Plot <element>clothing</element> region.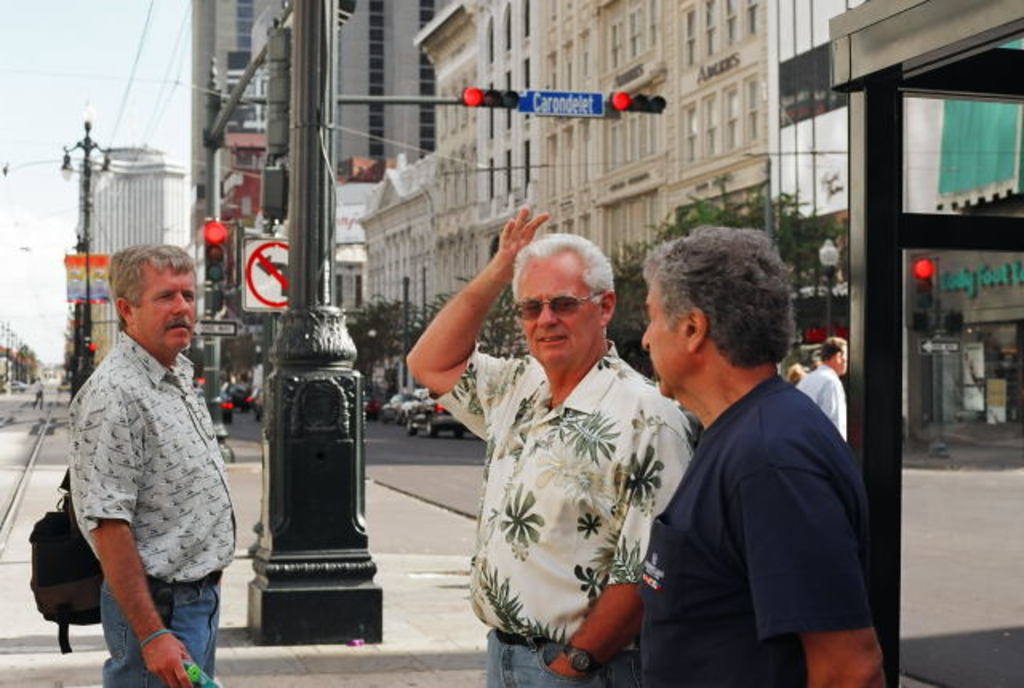
Plotted at x1=59, y1=331, x2=240, y2=686.
